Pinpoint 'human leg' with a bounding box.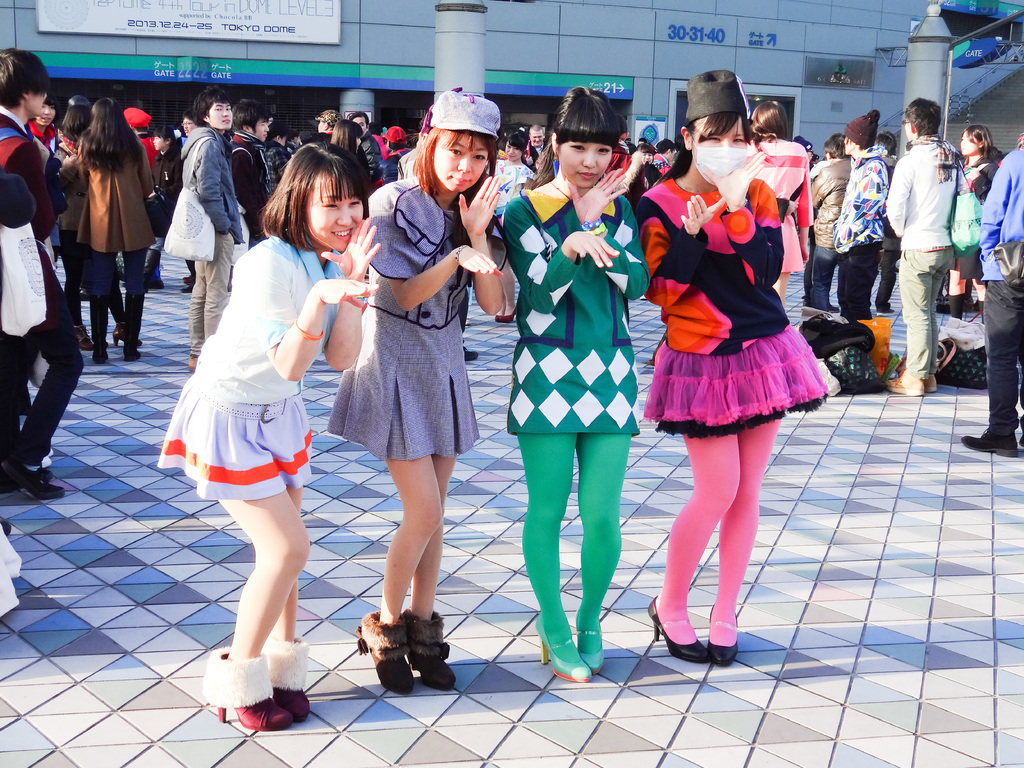
(0, 278, 83, 502).
